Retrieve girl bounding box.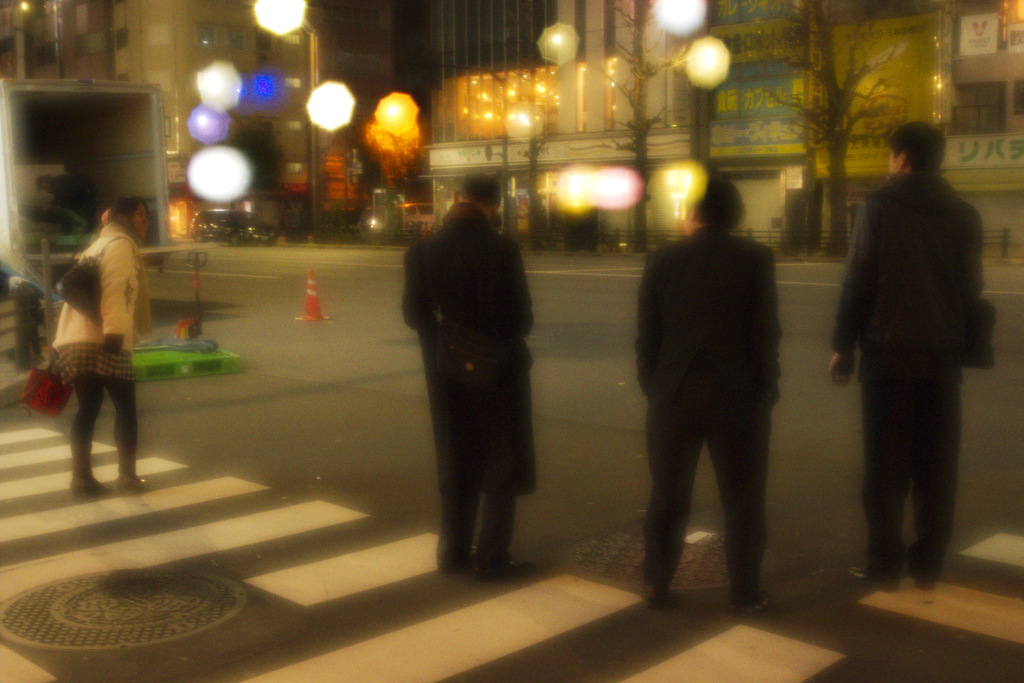
Bounding box: box=[48, 202, 154, 506].
